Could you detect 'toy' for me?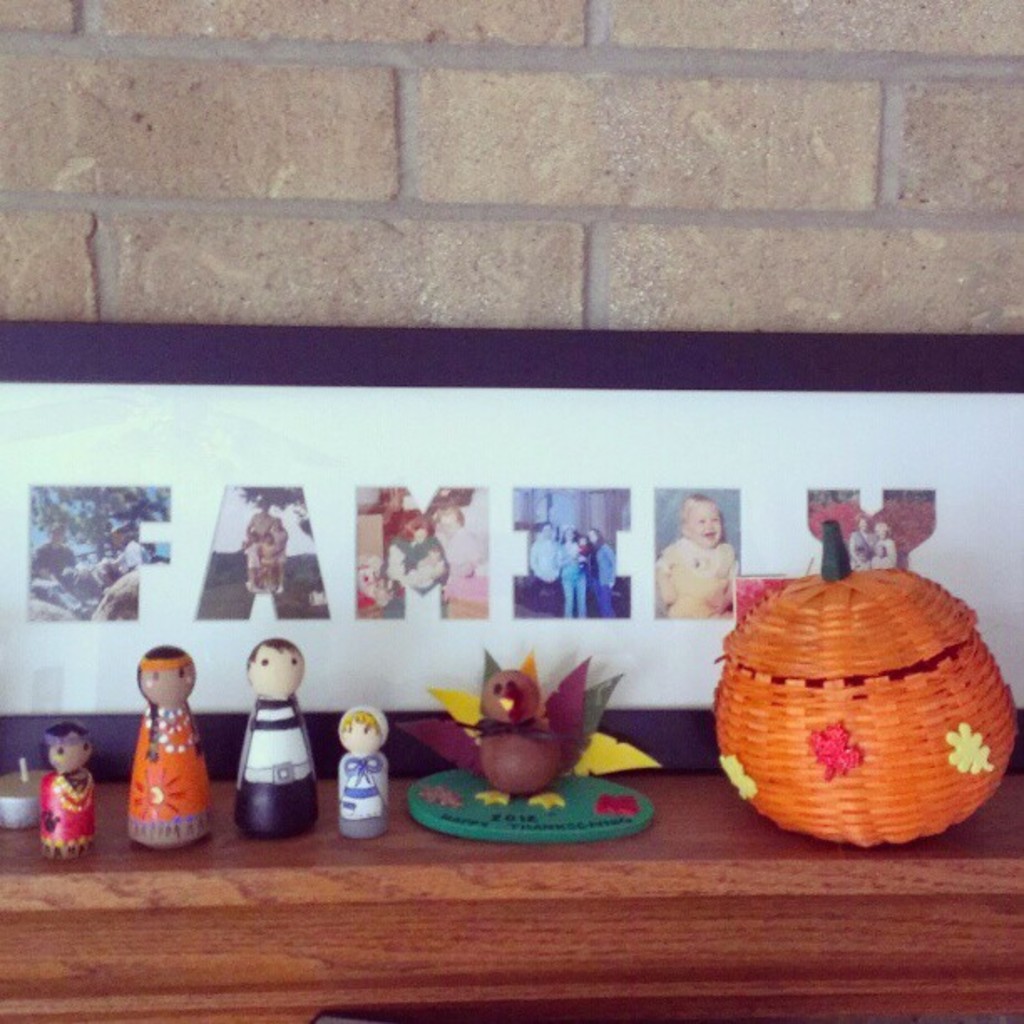
Detection result: (336, 704, 392, 845).
